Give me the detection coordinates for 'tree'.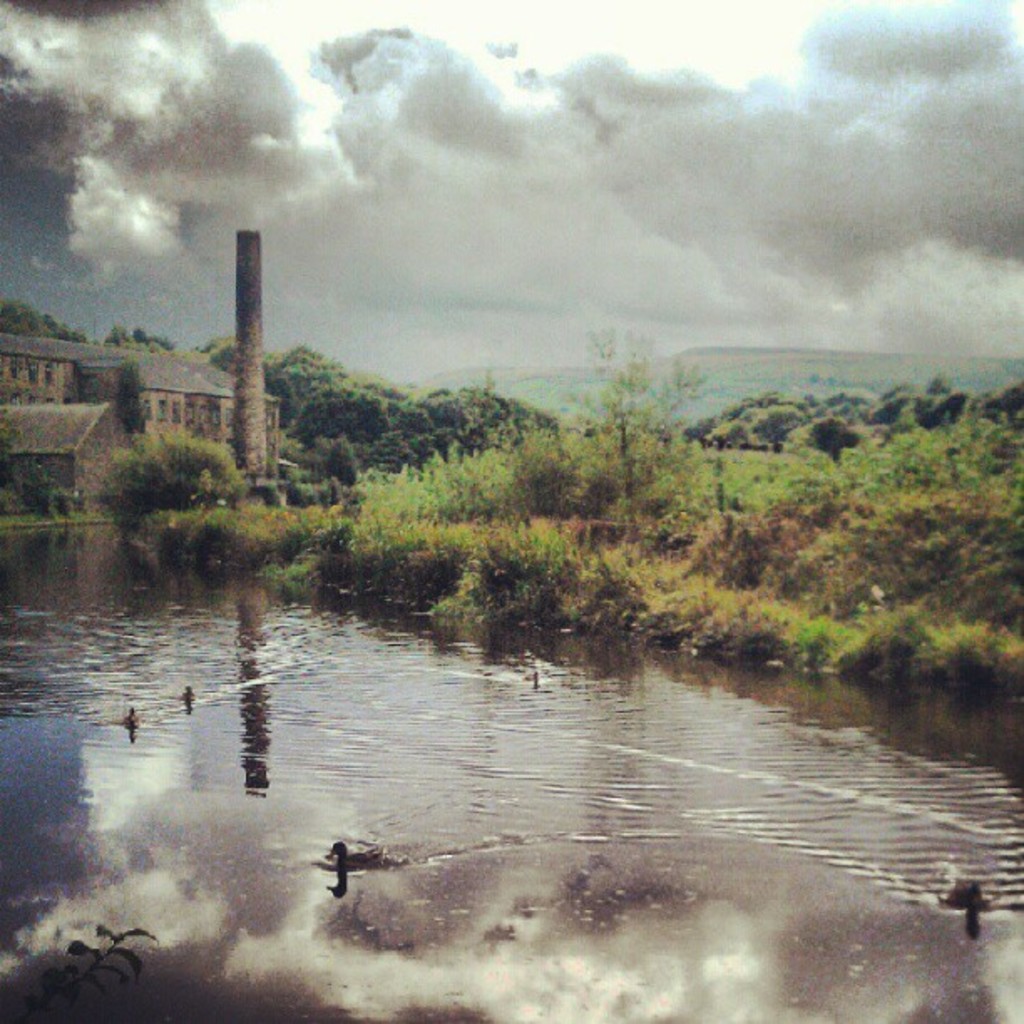
crop(196, 336, 238, 370).
